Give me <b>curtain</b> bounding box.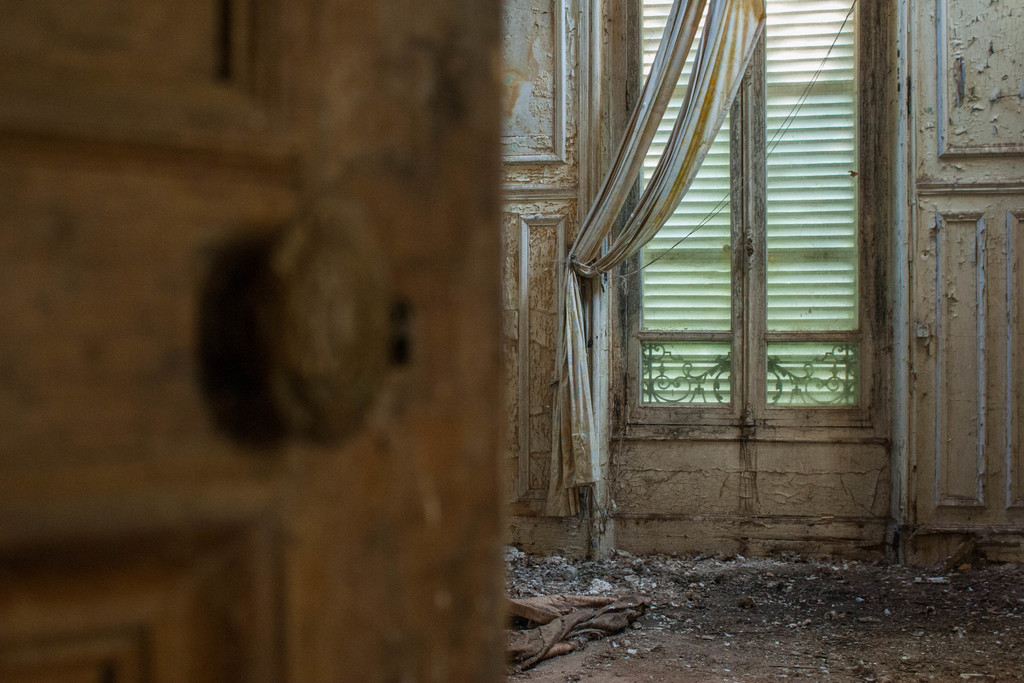
bbox=(537, 0, 768, 529).
